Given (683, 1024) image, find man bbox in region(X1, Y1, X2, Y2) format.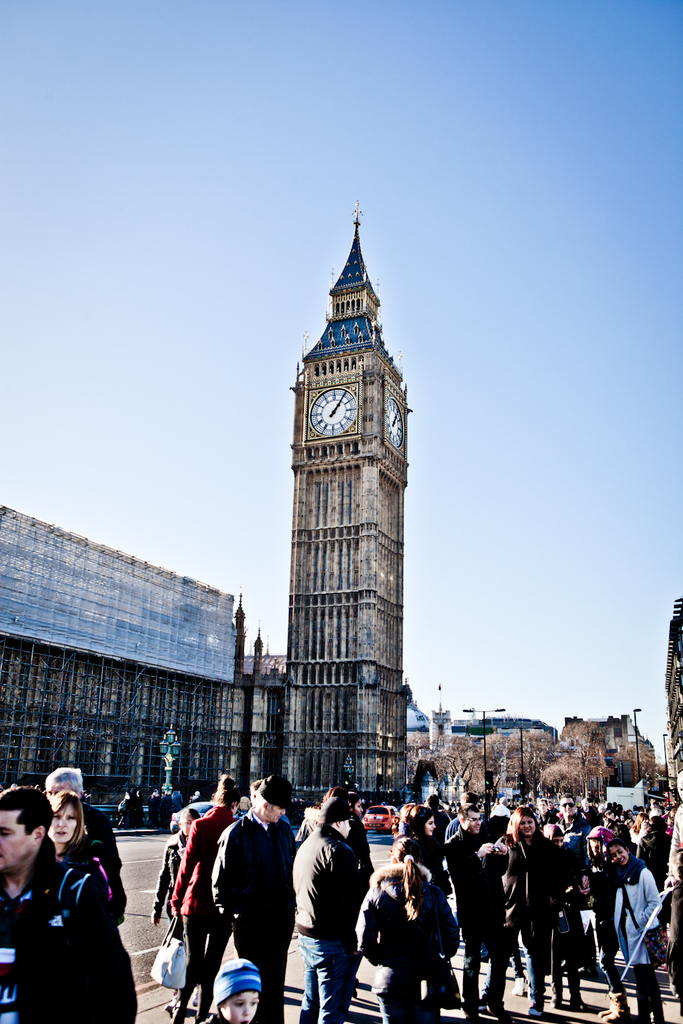
region(40, 758, 127, 930).
